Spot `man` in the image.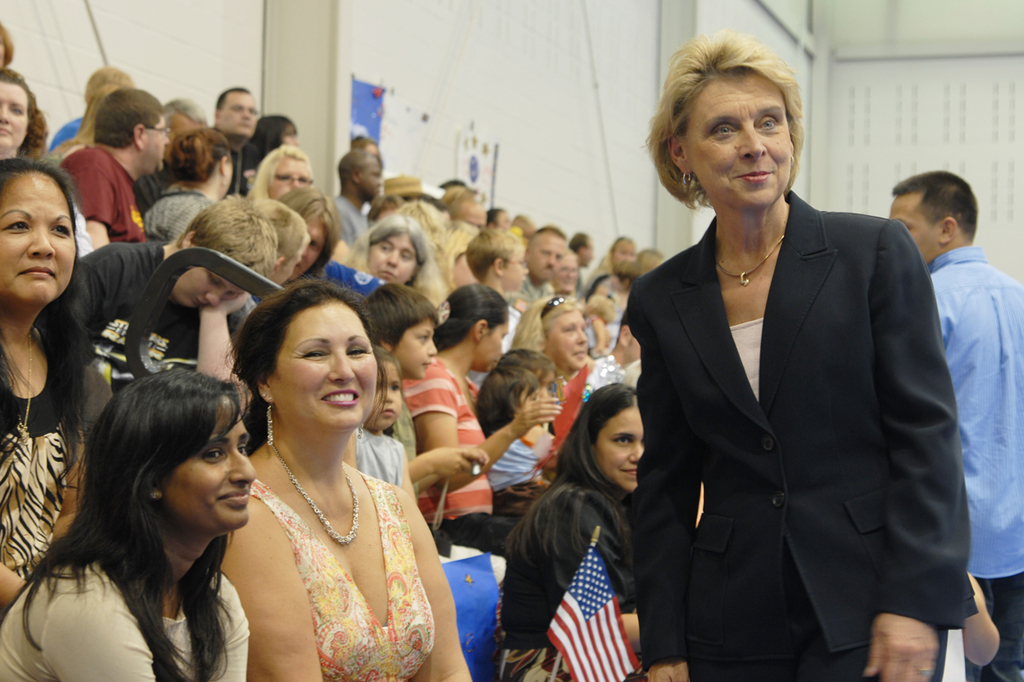
`man` found at box=[325, 148, 383, 252].
